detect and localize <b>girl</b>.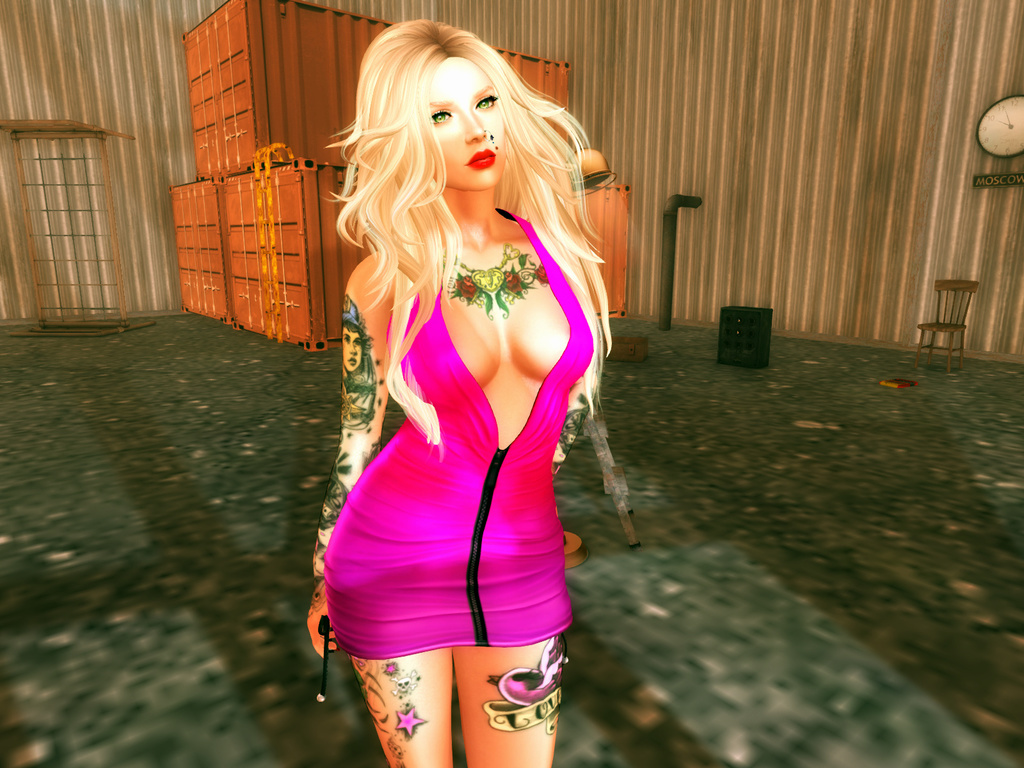
Localized at <bbox>305, 24, 613, 767</bbox>.
